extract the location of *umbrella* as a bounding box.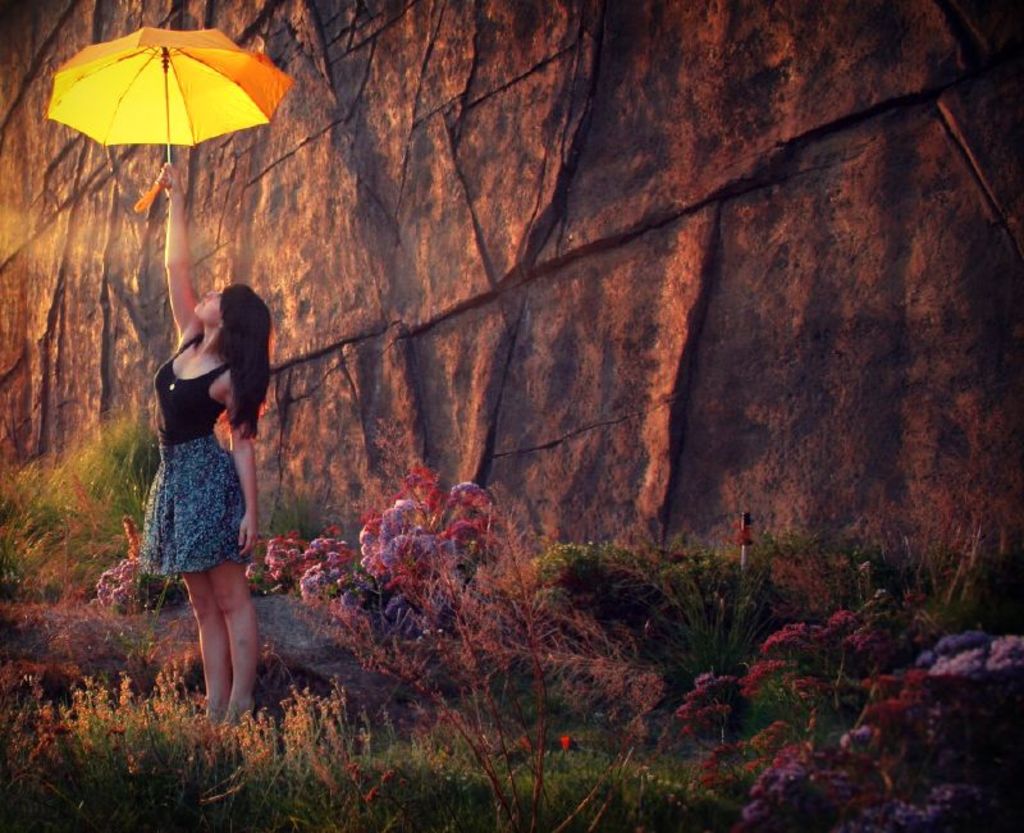
l=45, t=22, r=294, b=211.
